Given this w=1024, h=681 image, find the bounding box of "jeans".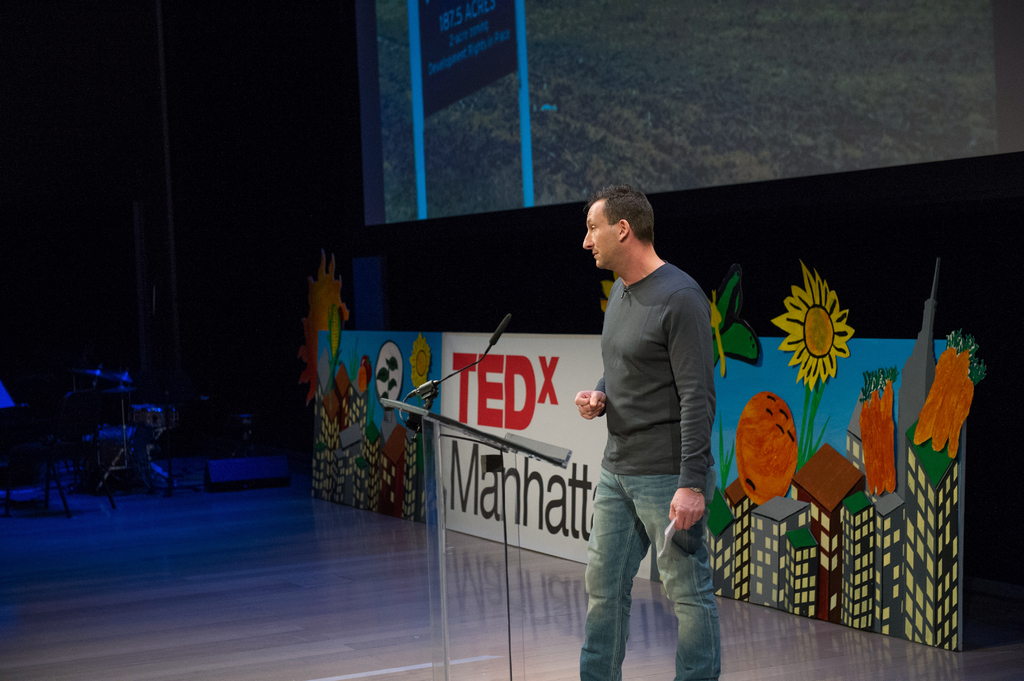
rect(581, 463, 714, 680).
